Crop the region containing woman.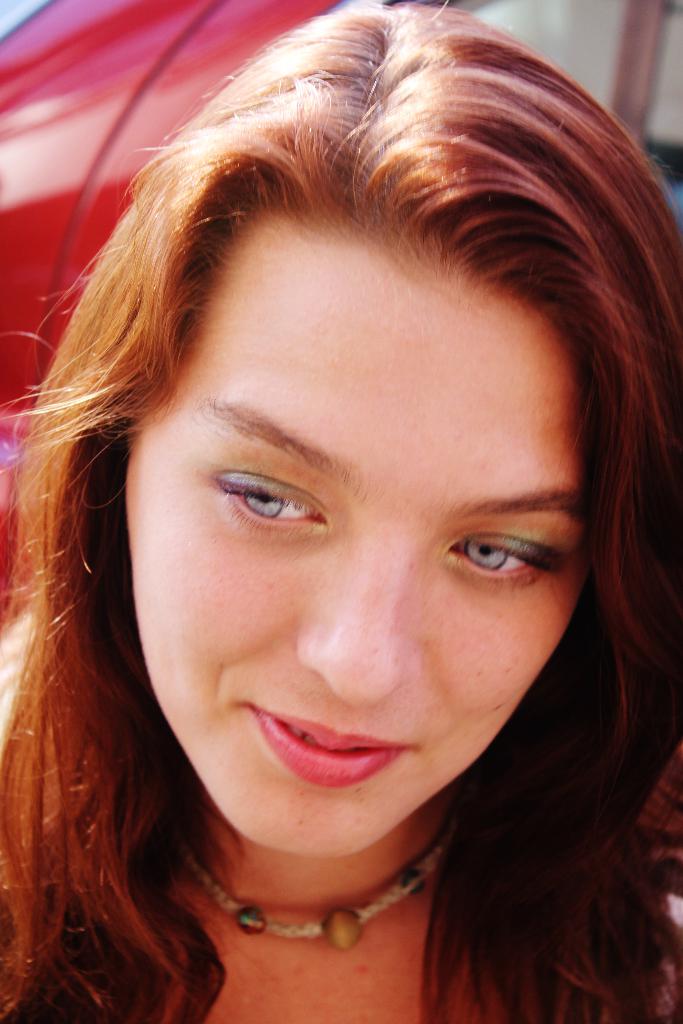
Crop region: 0:0:682:1023.
